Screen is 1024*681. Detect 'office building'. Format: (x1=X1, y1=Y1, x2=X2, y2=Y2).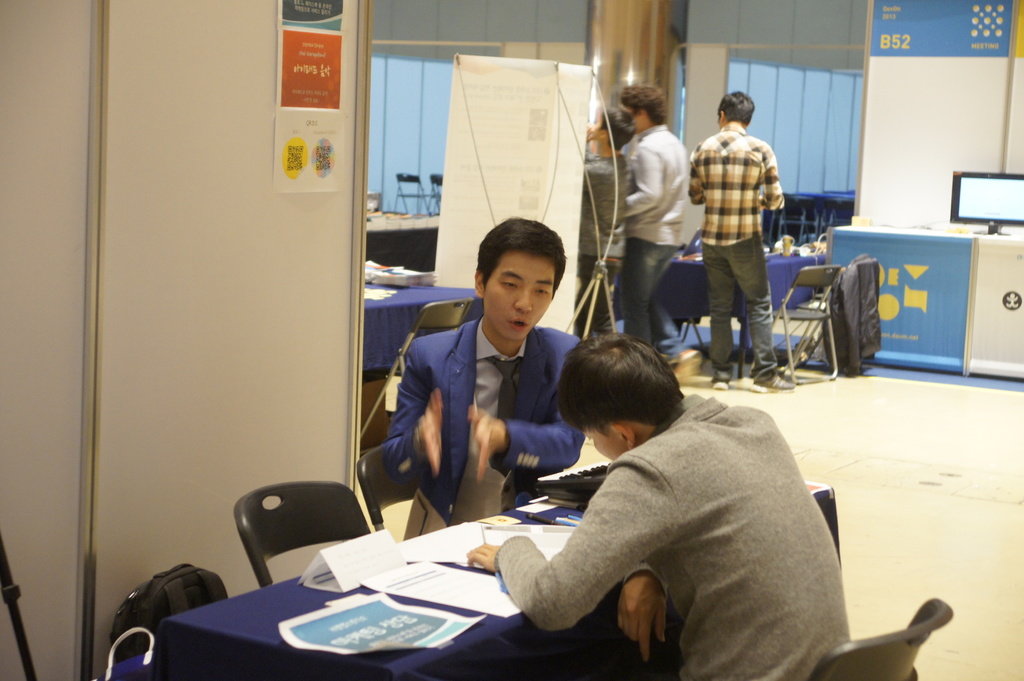
(x1=39, y1=12, x2=990, y2=680).
